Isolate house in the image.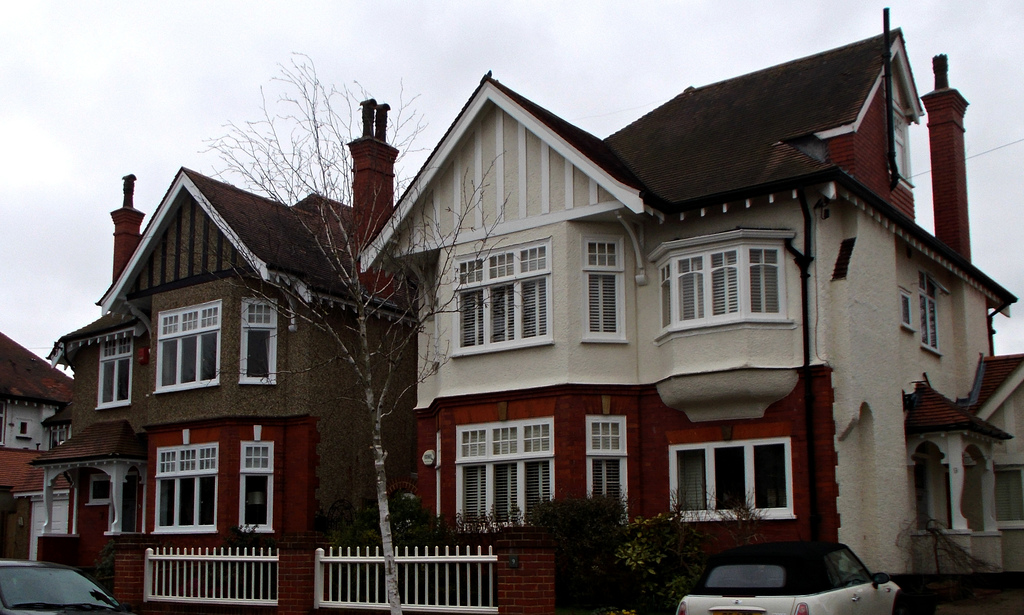
Isolated region: 58:163:388:608.
